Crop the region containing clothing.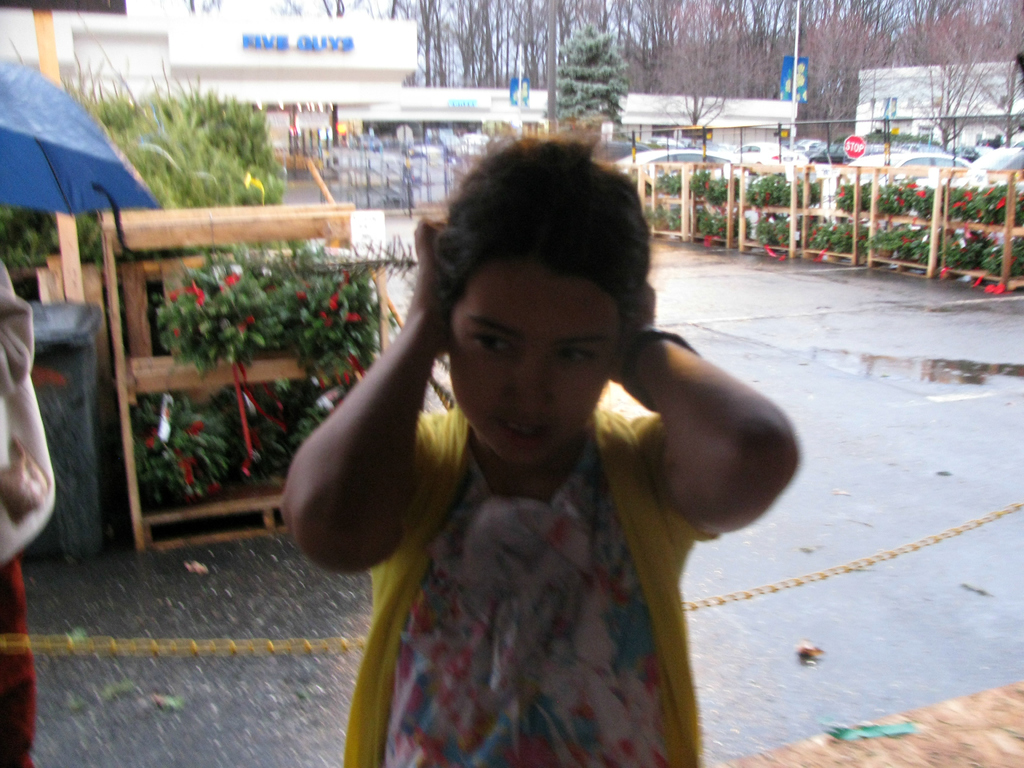
Crop region: detection(343, 416, 724, 767).
